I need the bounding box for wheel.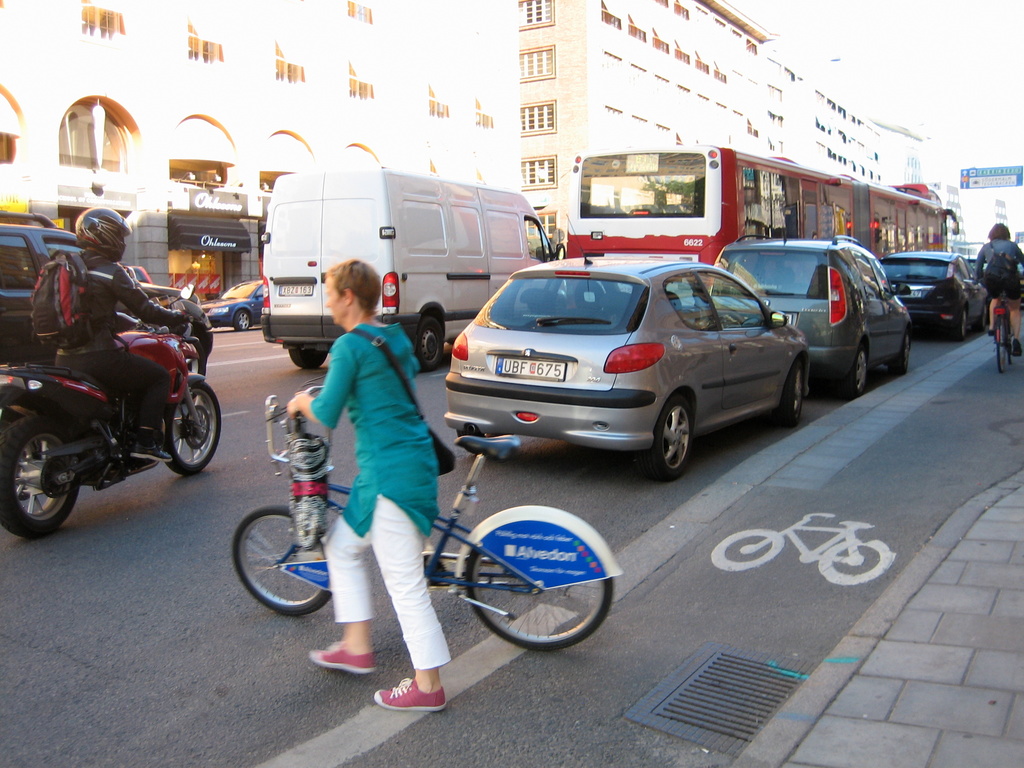
Here it is: bbox=[1005, 316, 1017, 361].
